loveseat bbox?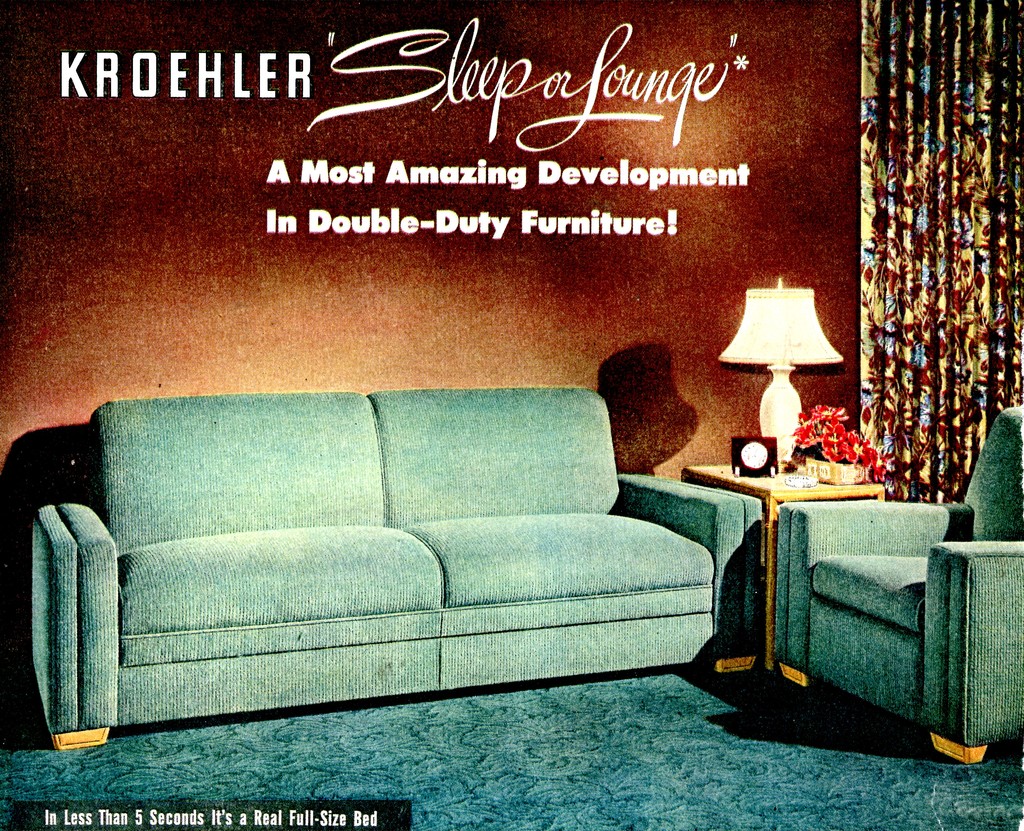
x1=31 y1=397 x2=758 y2=756
